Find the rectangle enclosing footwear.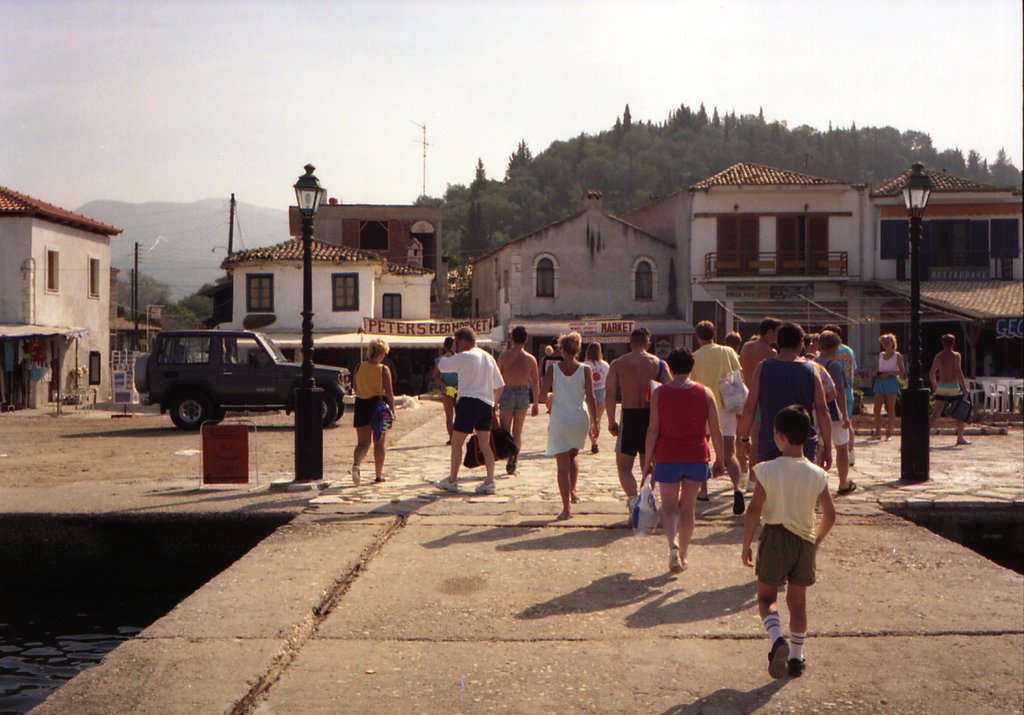
box=[696, 495, 711, 504].
